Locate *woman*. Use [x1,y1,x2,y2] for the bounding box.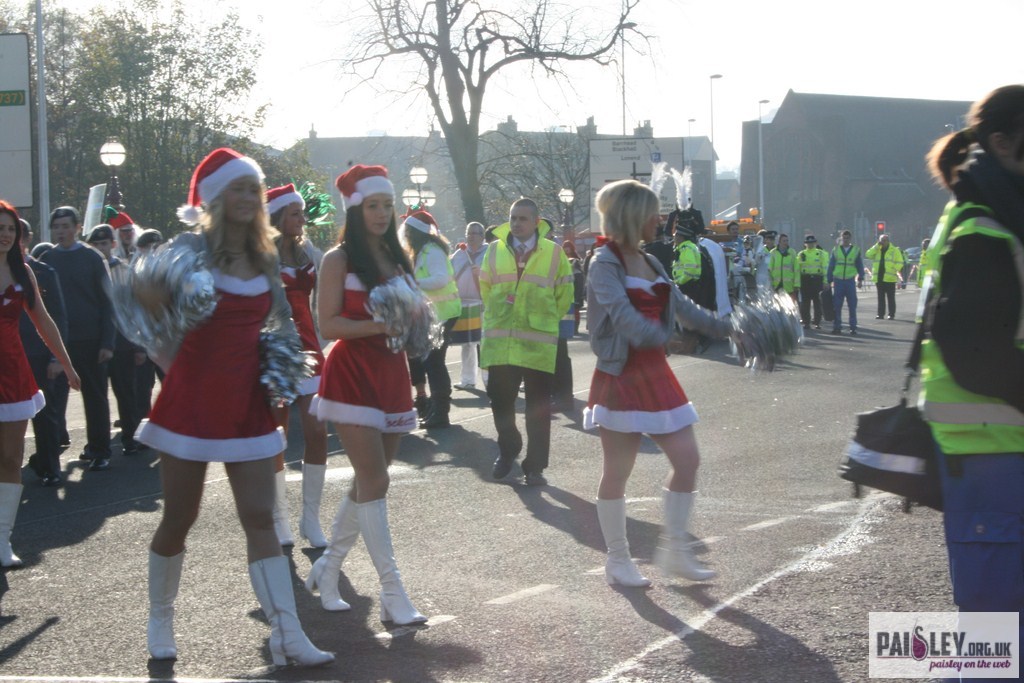
[404,211,464,430].
